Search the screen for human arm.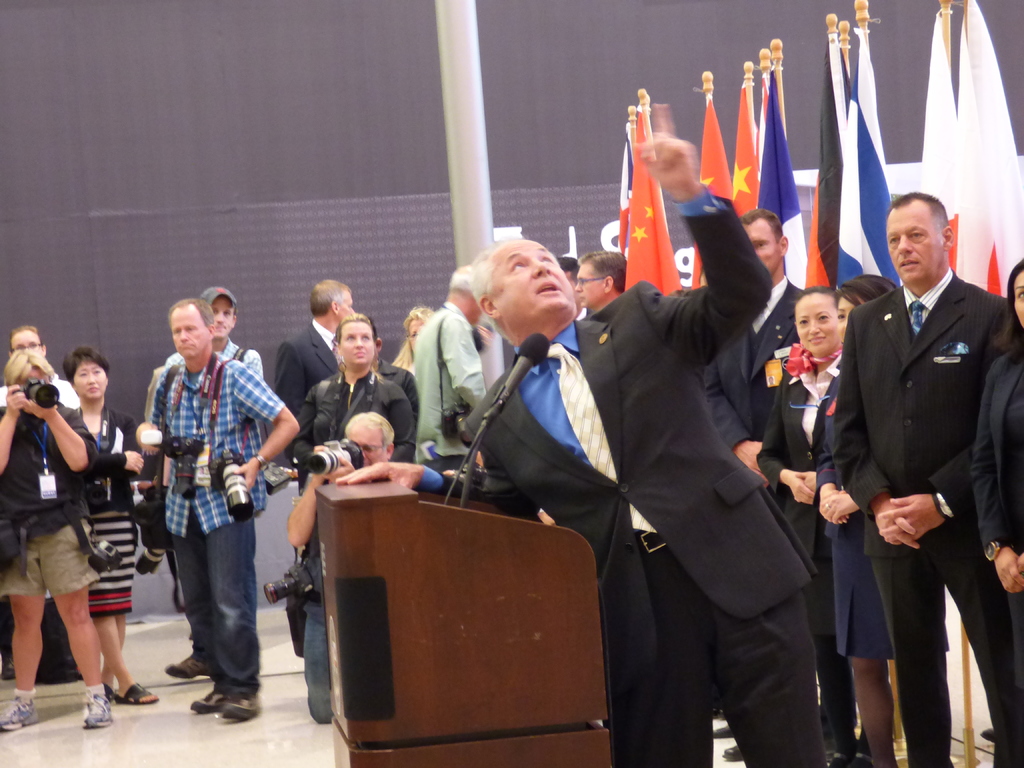
Found at [272,336,312,465].
